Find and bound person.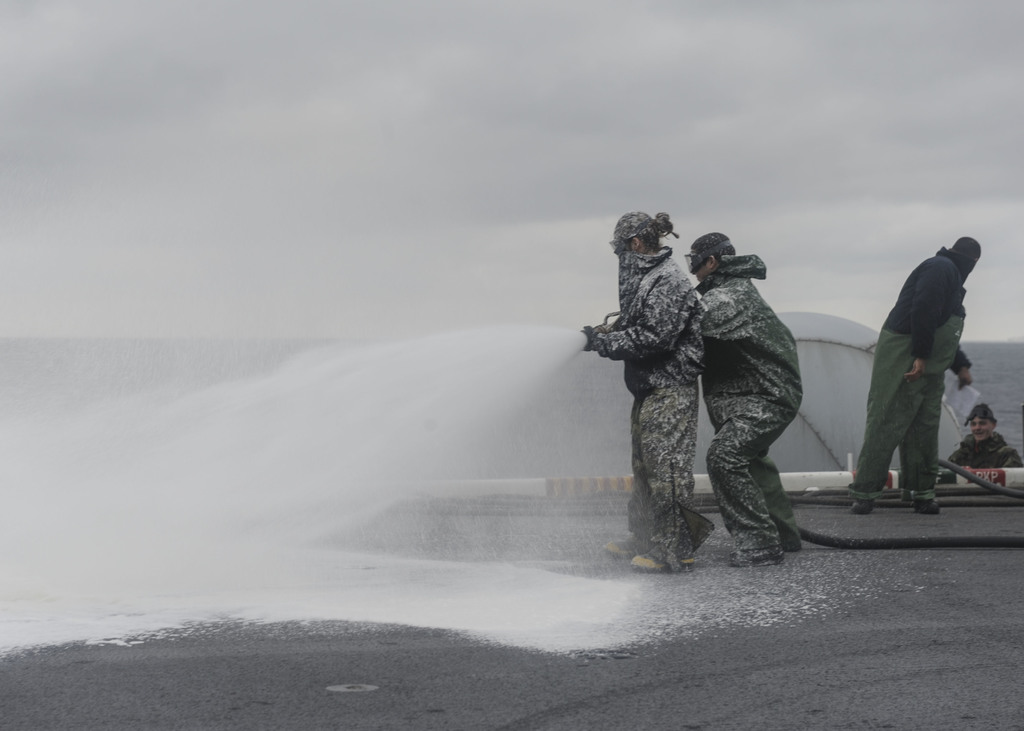
Bound: bbox=(950, 410, 1023, 468).
